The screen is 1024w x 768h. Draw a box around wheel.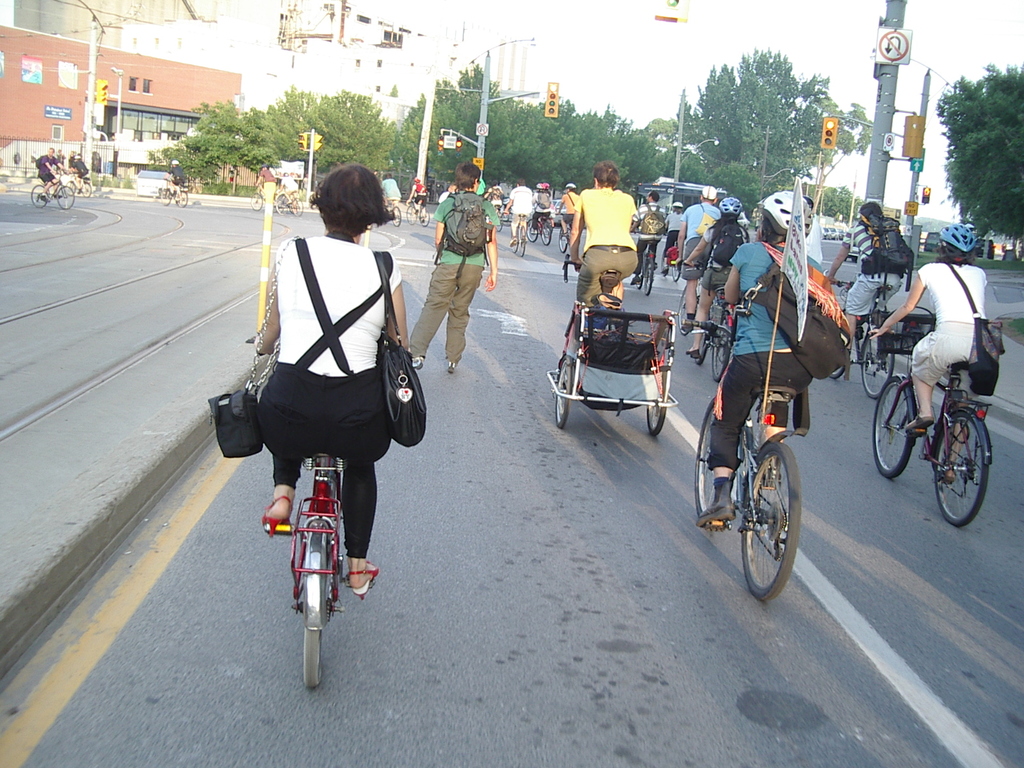
left=737, top=440, right=809, bottom=598.
